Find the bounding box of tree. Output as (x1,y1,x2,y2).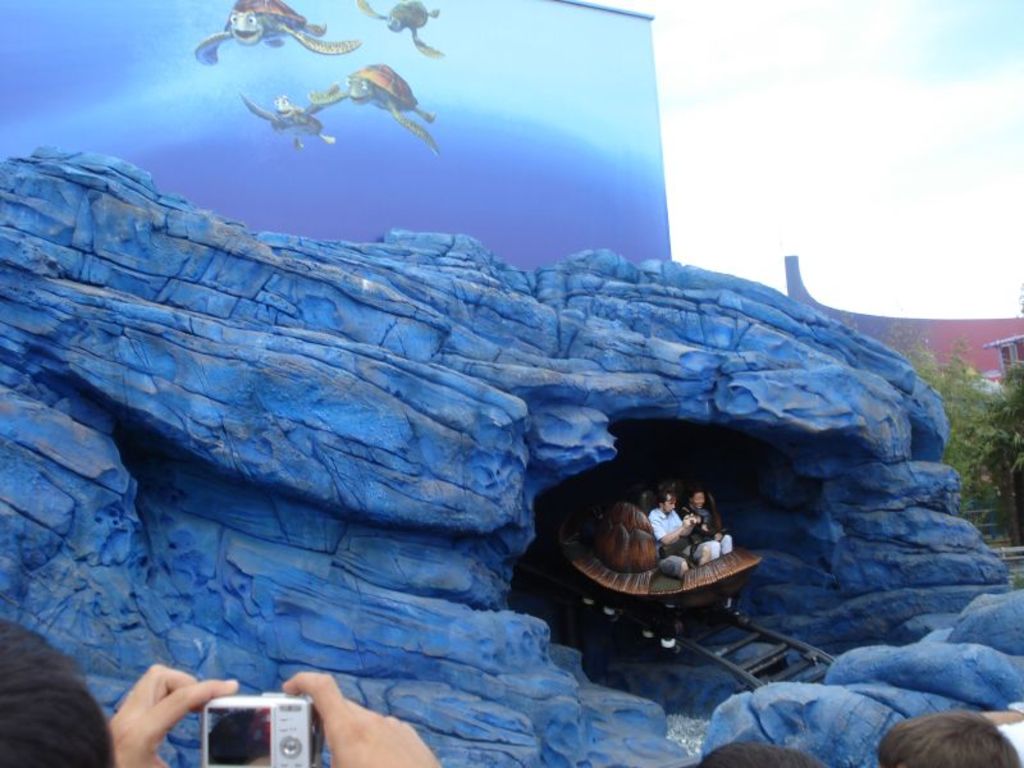
(906,338,983,521).
